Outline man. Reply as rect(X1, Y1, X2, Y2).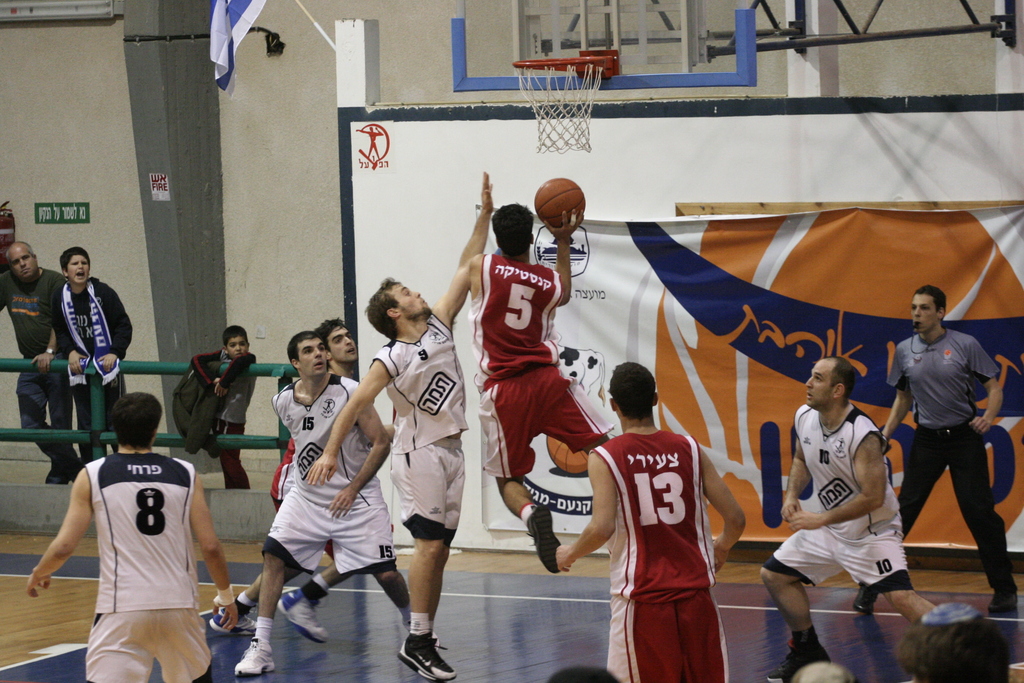
rect(761, 356, 948, 682).
